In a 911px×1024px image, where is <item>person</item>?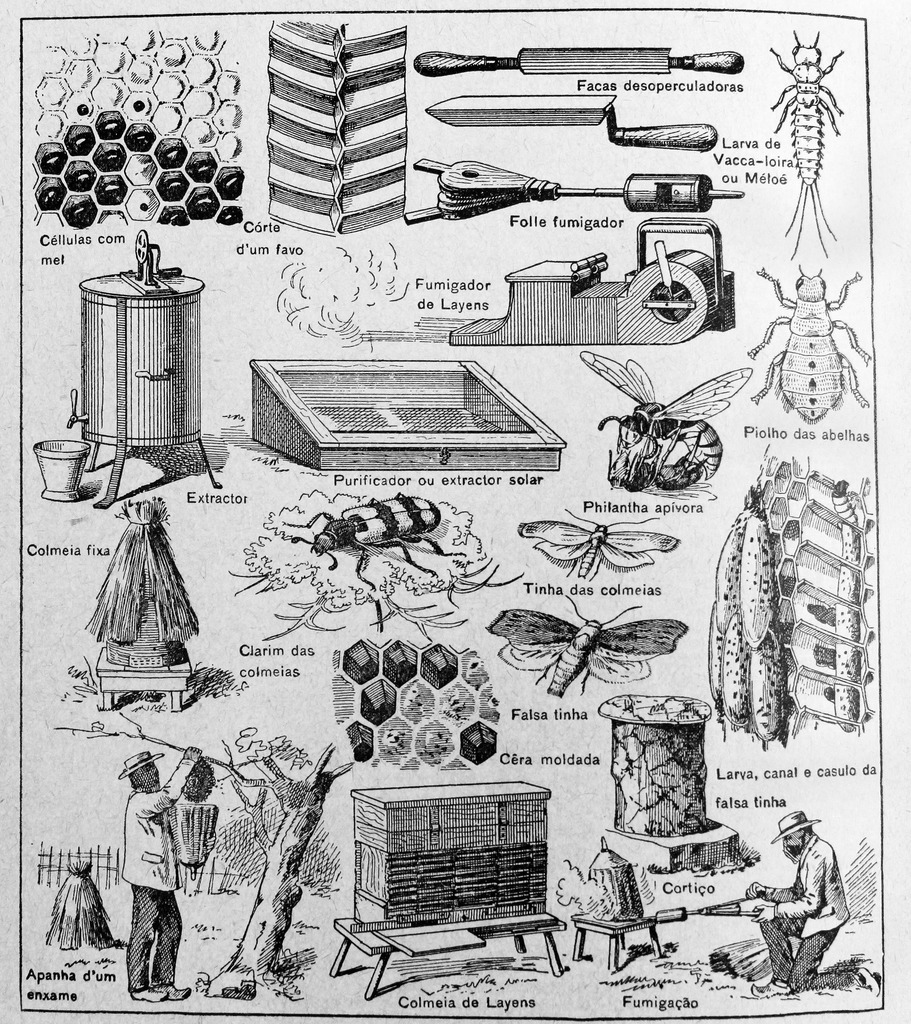
region(117, 749, 206, 1000).
